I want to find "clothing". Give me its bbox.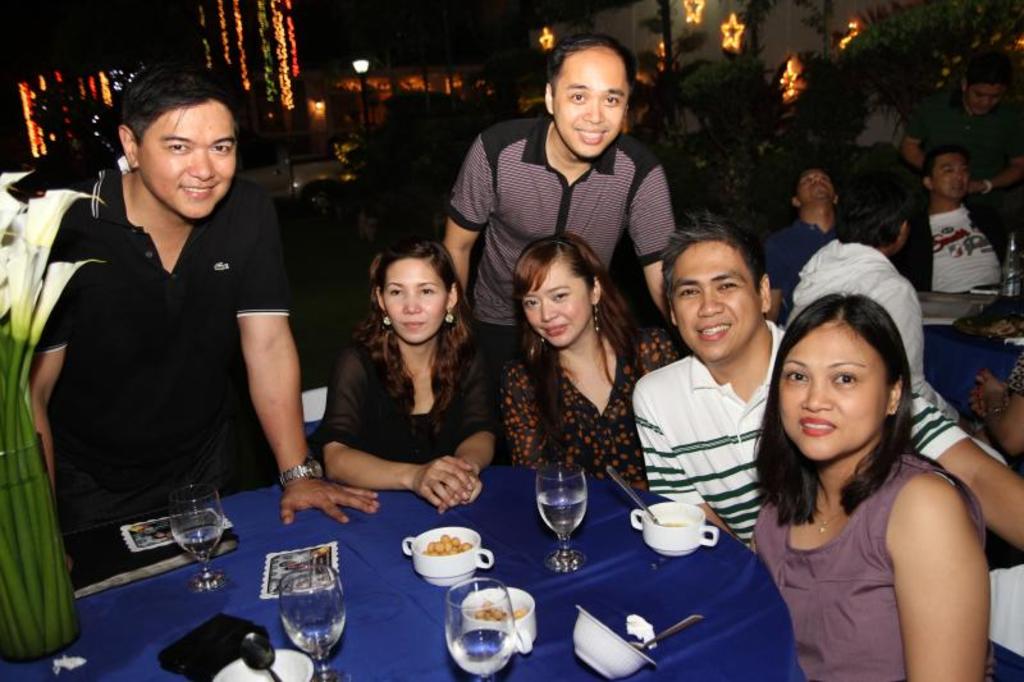
x1=627, y1=326, x2=969, y2=559.
